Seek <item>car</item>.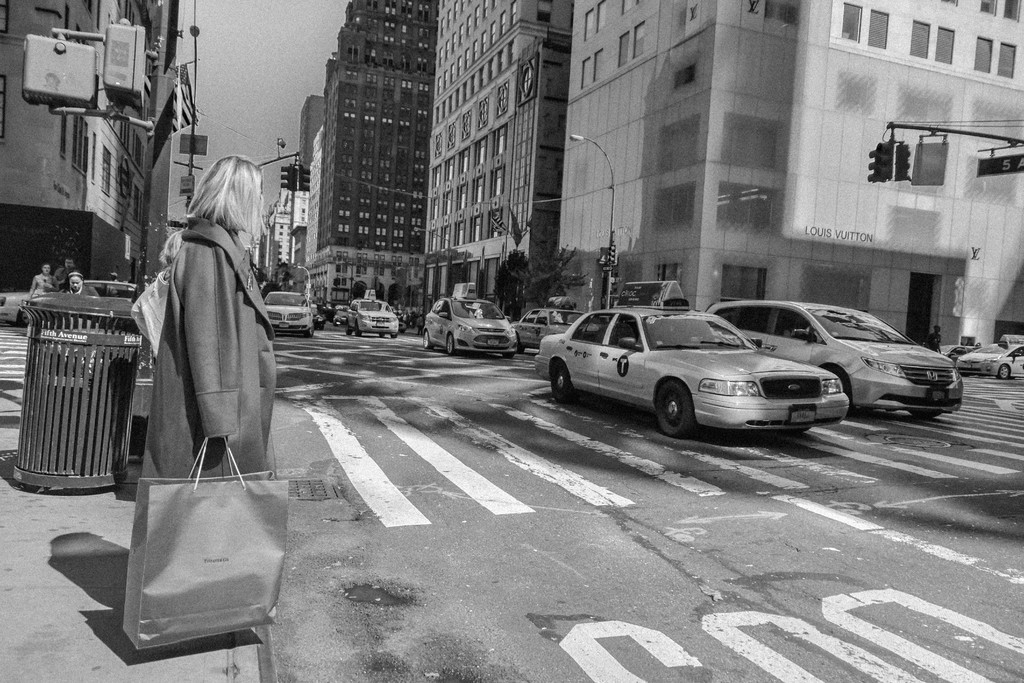
(952, 333, 1023, 382).
